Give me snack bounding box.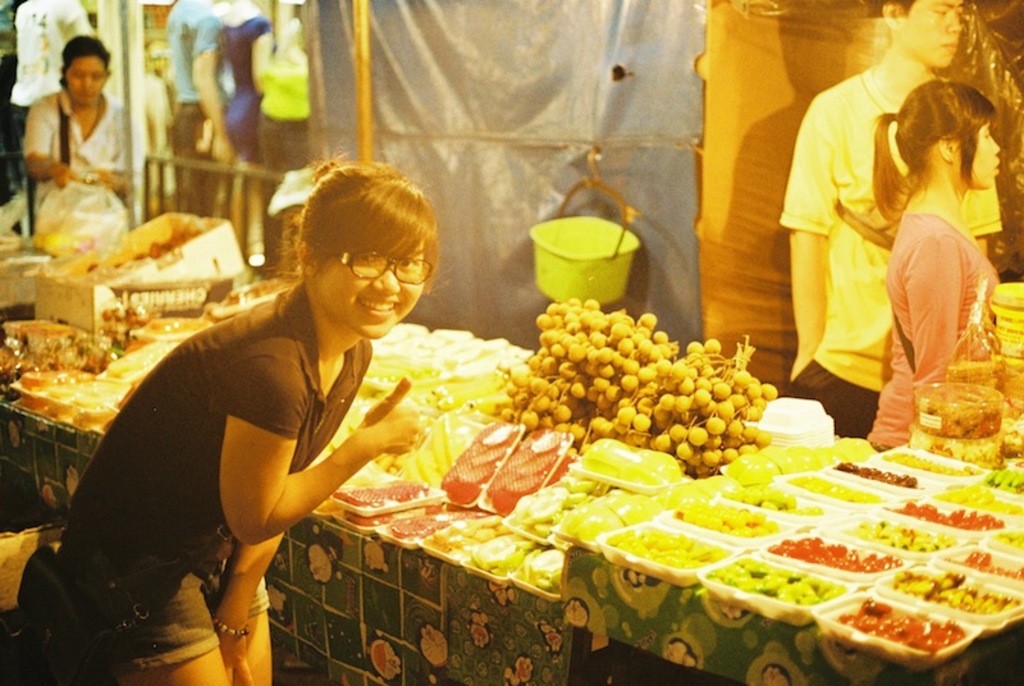
<bbox>846, 511, 951, 554</bbox>.
